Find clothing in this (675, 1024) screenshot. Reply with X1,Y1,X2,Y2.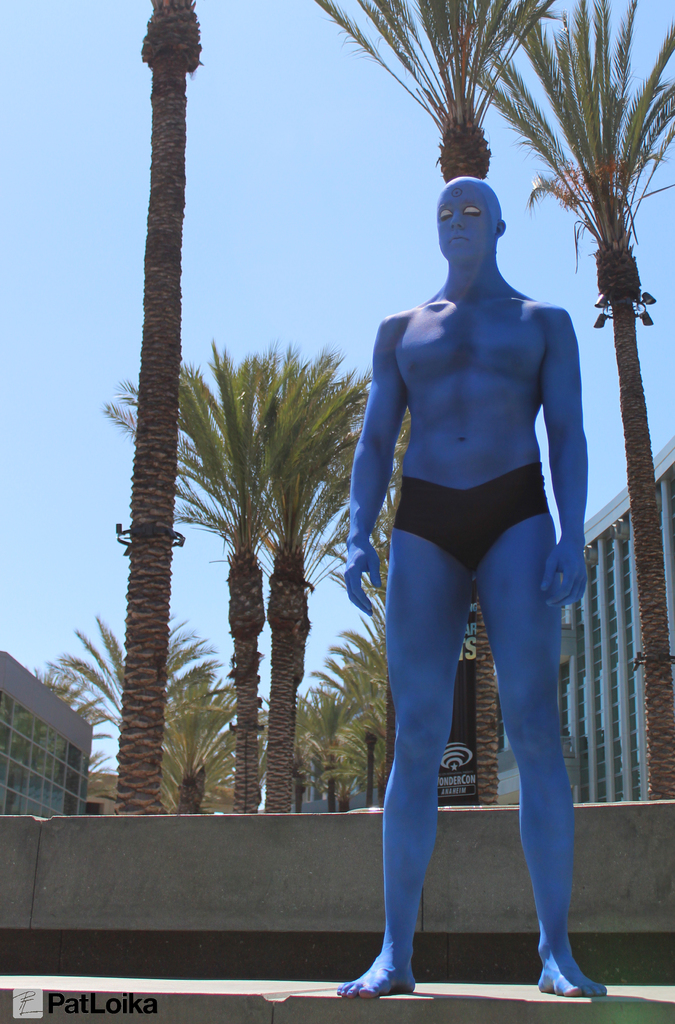
394,466,549,567.
